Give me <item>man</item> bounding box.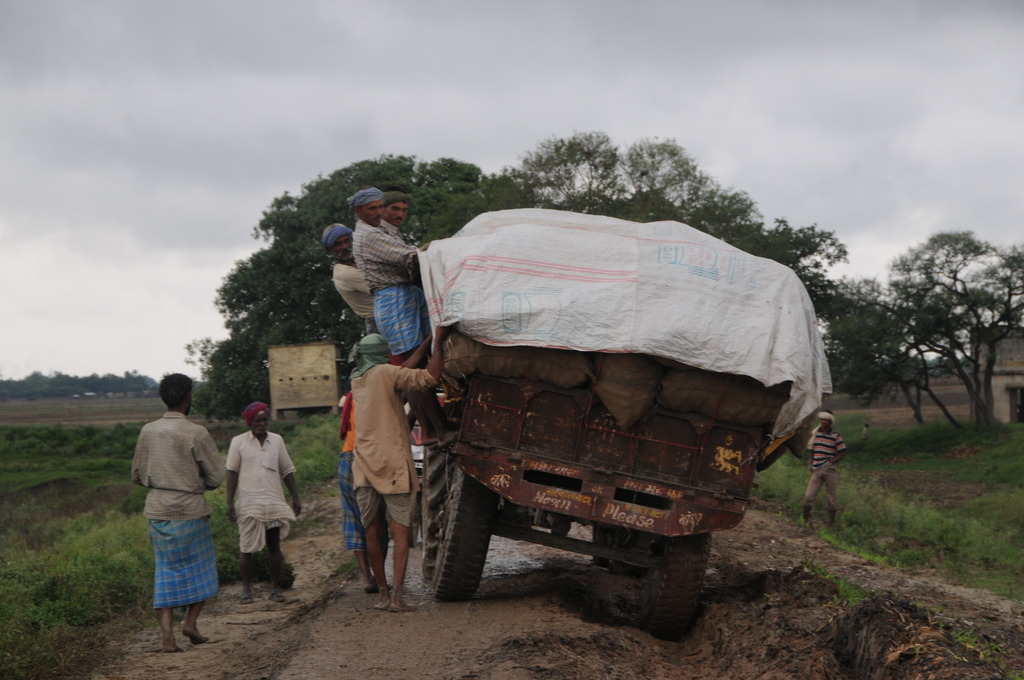
[797, 405, 850, 528].
